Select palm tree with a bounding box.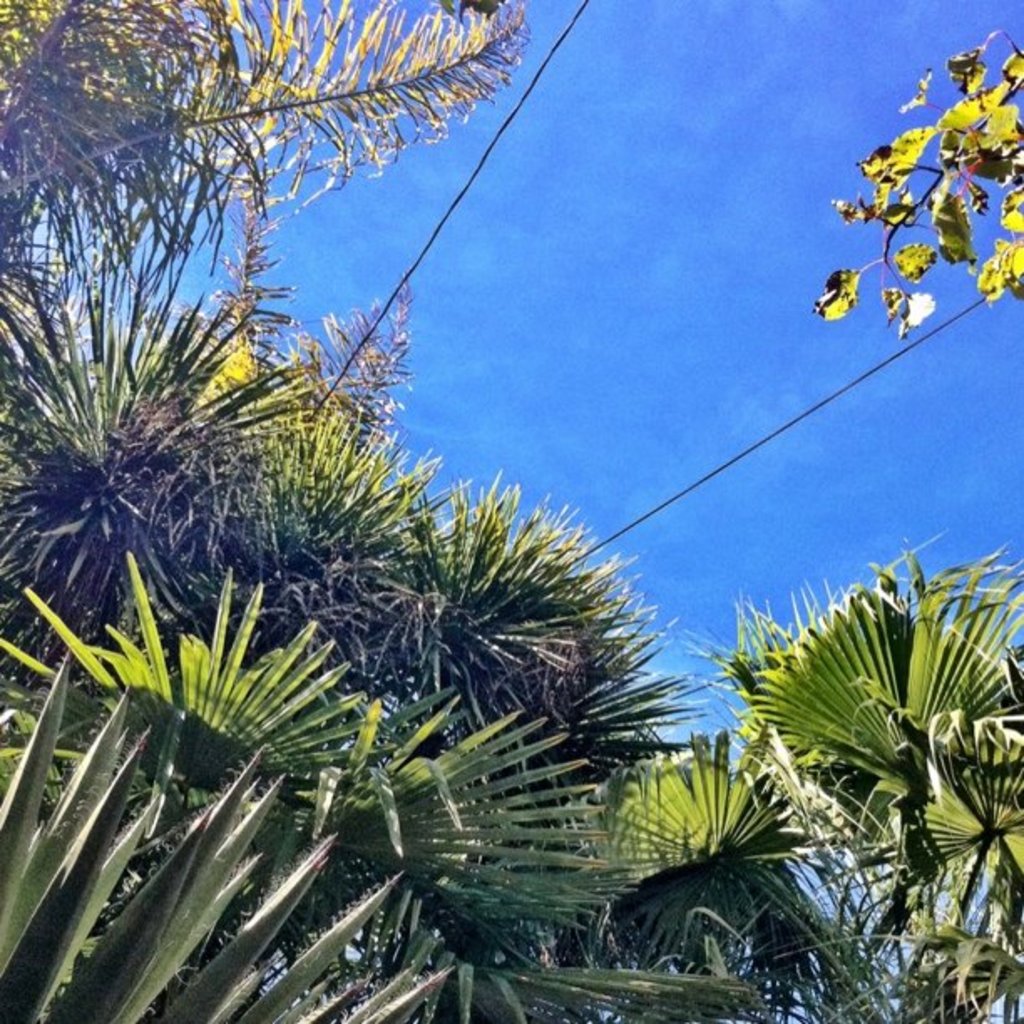
left=0, top=2, right=463, bottom=216.
